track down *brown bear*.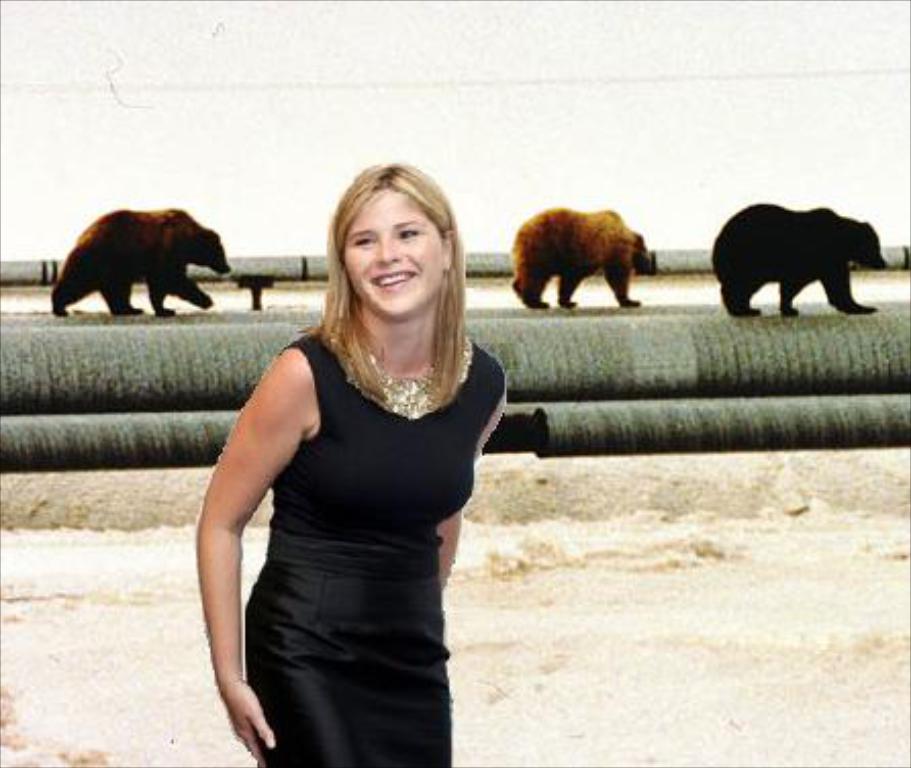
Tracked to {"left": 47, "top": 206, "right": 231, "bottom": 319}.
